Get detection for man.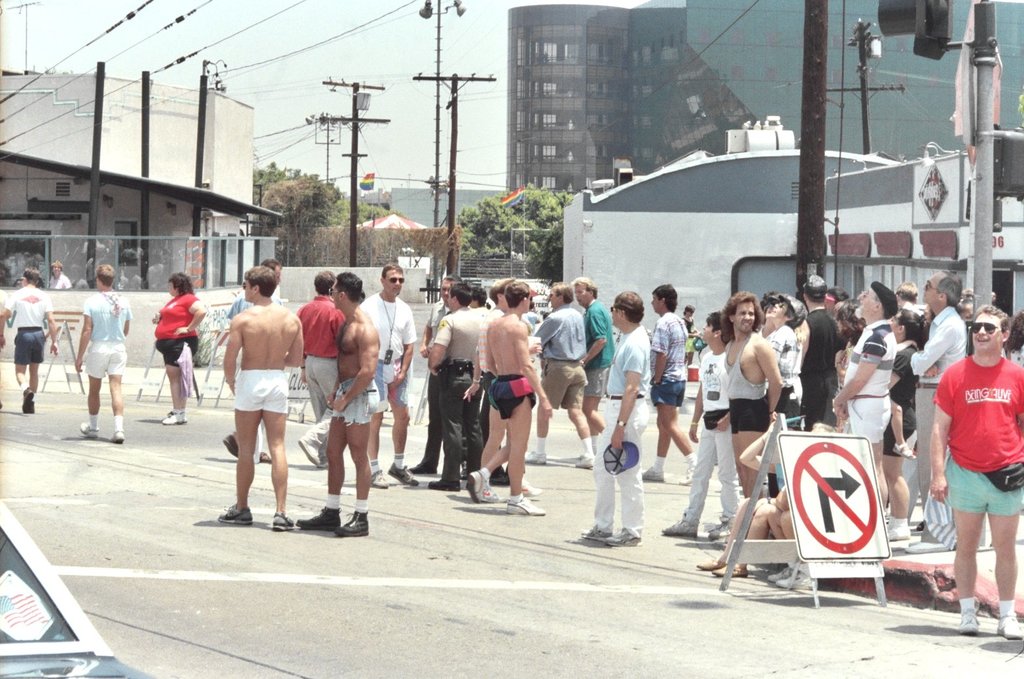
Detection: [x1=69, y1=267, x2=150, y2=451].
